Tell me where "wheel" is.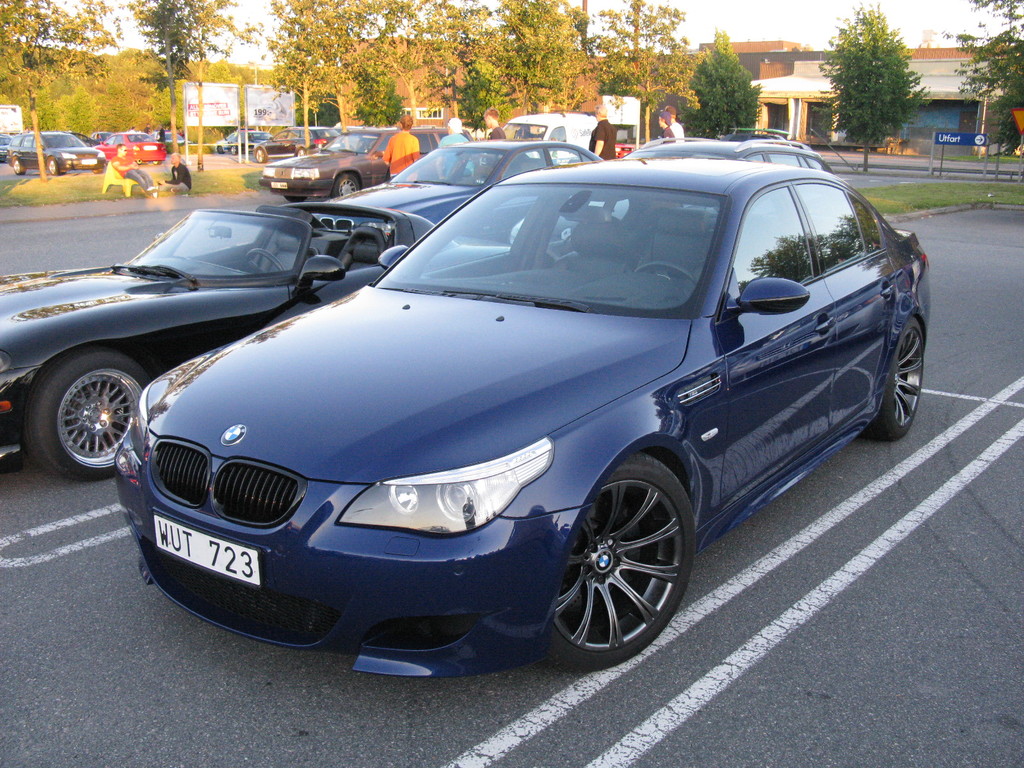
"wheel" is at <box>24,348,149,481</box>.
